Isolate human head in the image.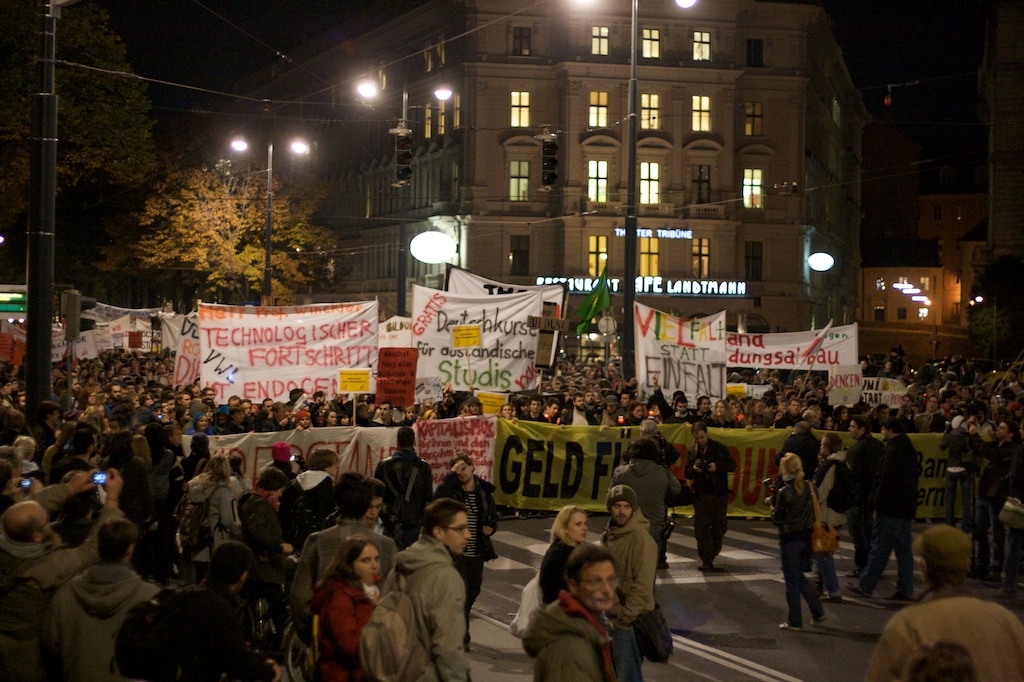
Isolated region: box(211, 456, 230, 479).
